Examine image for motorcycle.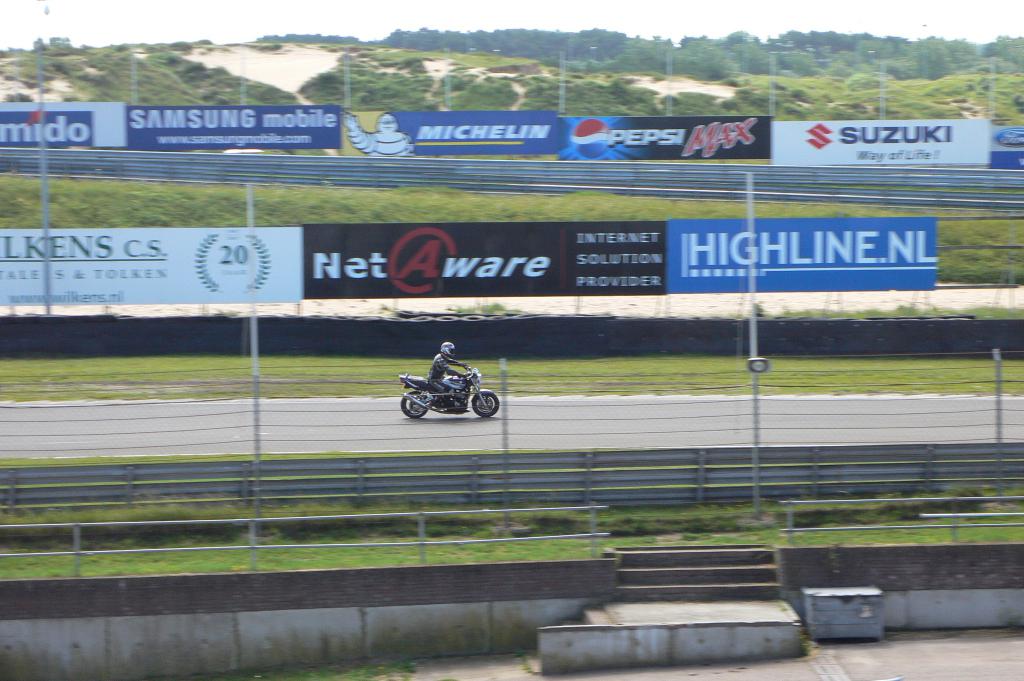
Examination result: 398 363 499 418.
